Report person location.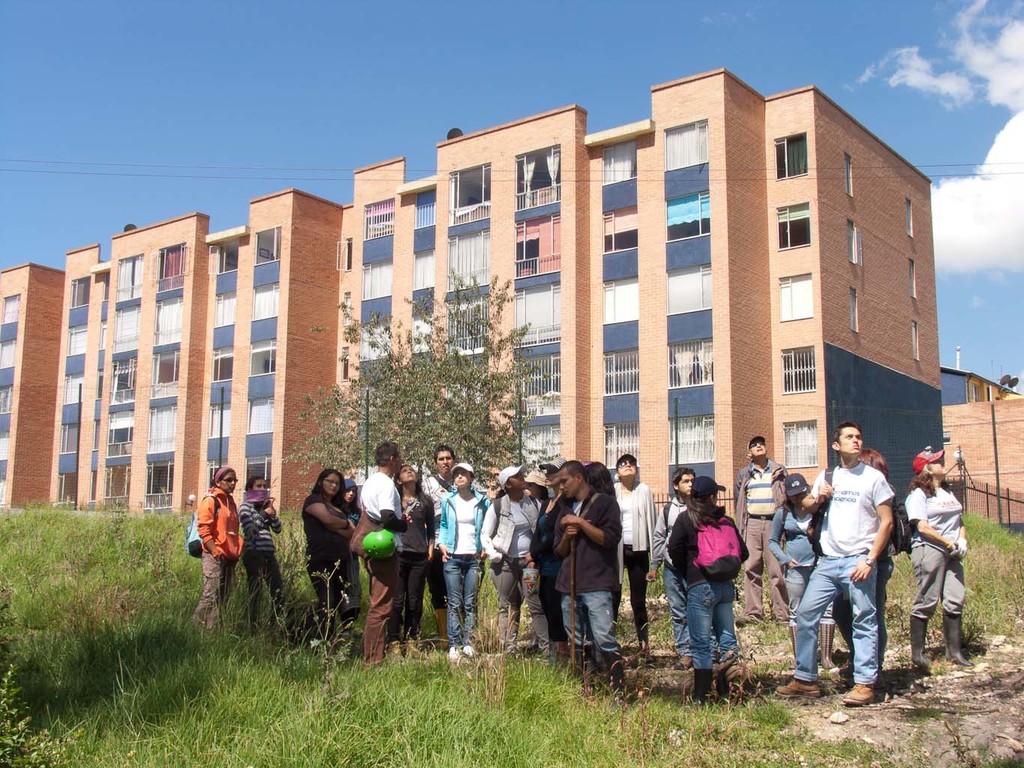
Report: detection(613, 448, 658, 651).
